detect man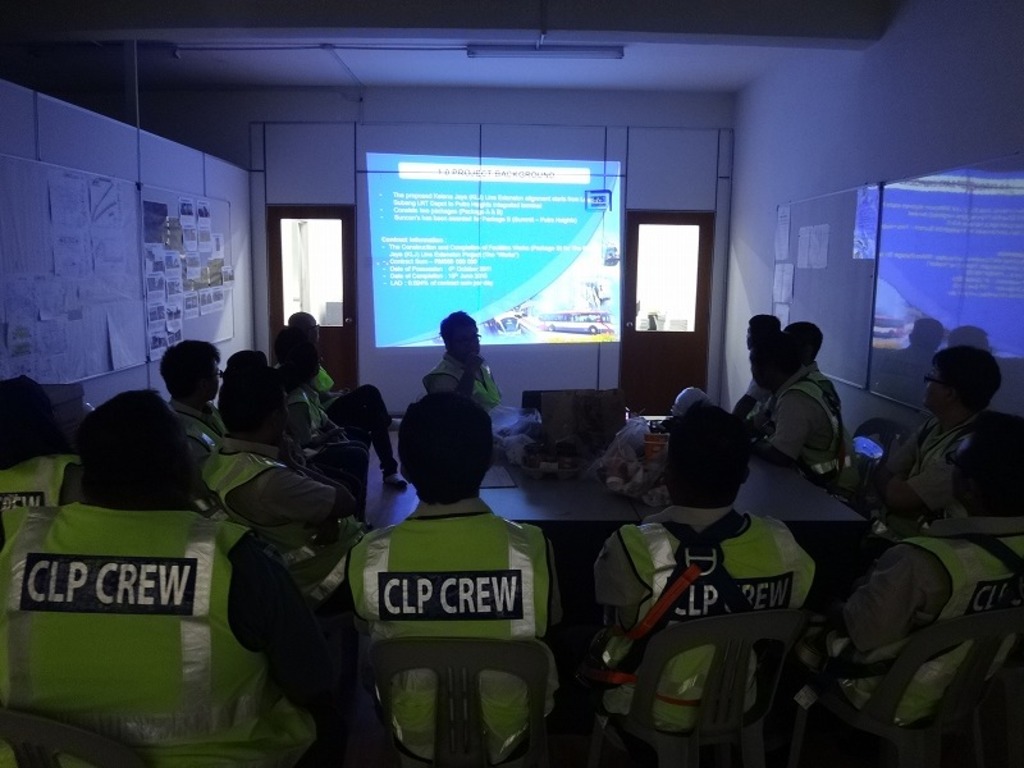
<region>852, 339, 1006, 521</region>
